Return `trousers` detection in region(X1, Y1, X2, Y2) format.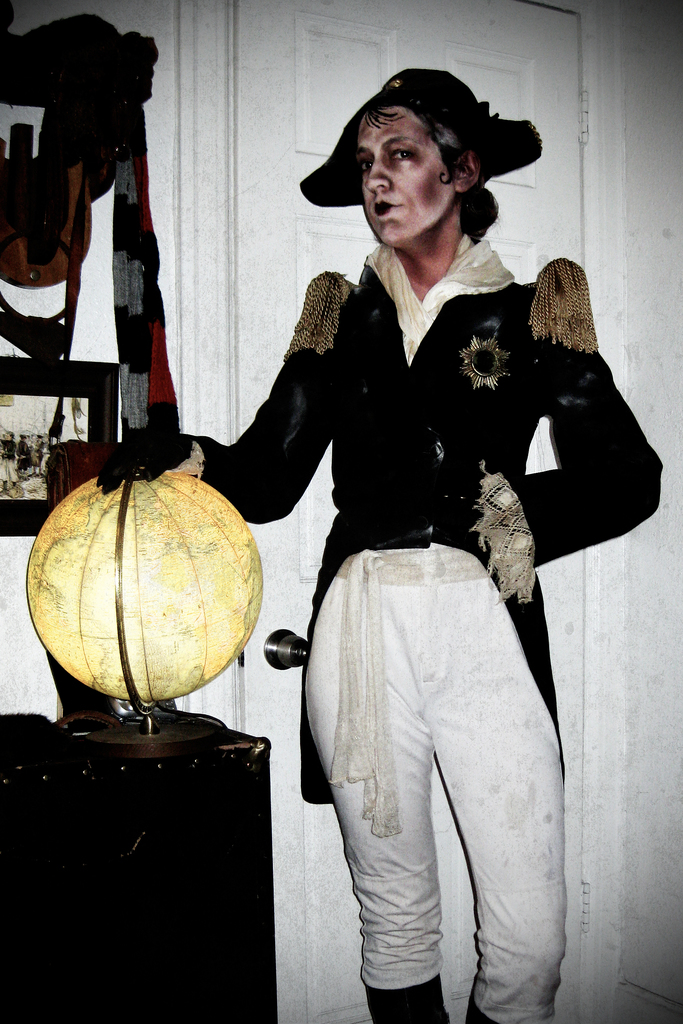
region(305, 549, 566, 1023).
